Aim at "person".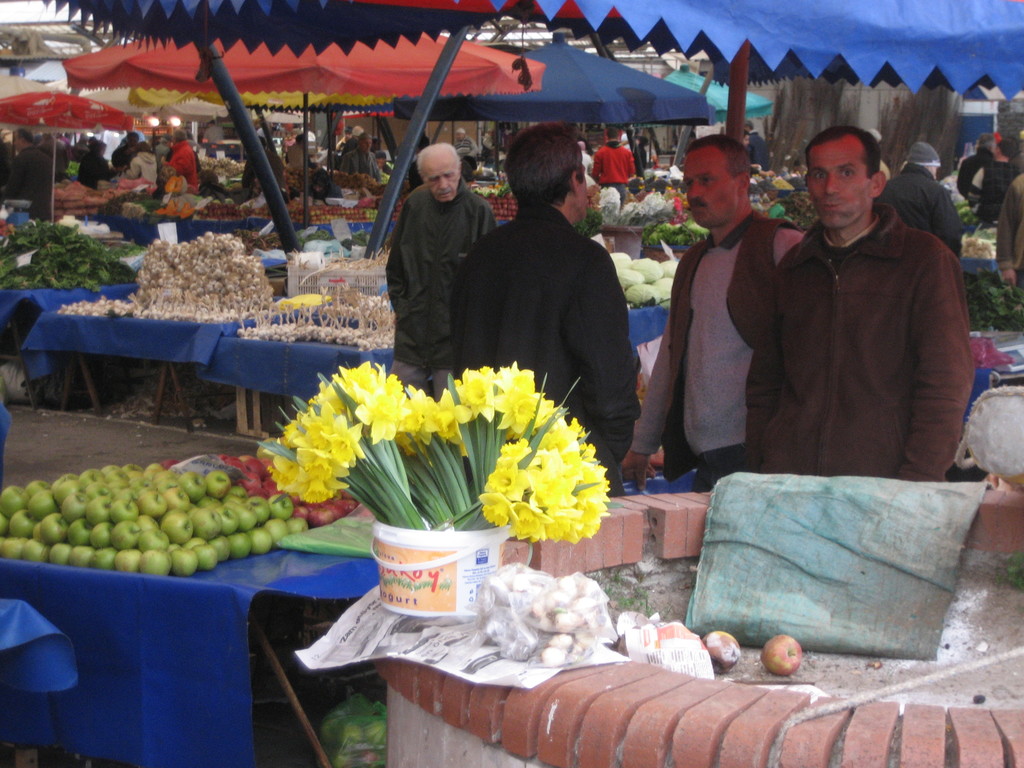
Aimed at (x1=591, y1=125, x2=634, y2=208).
